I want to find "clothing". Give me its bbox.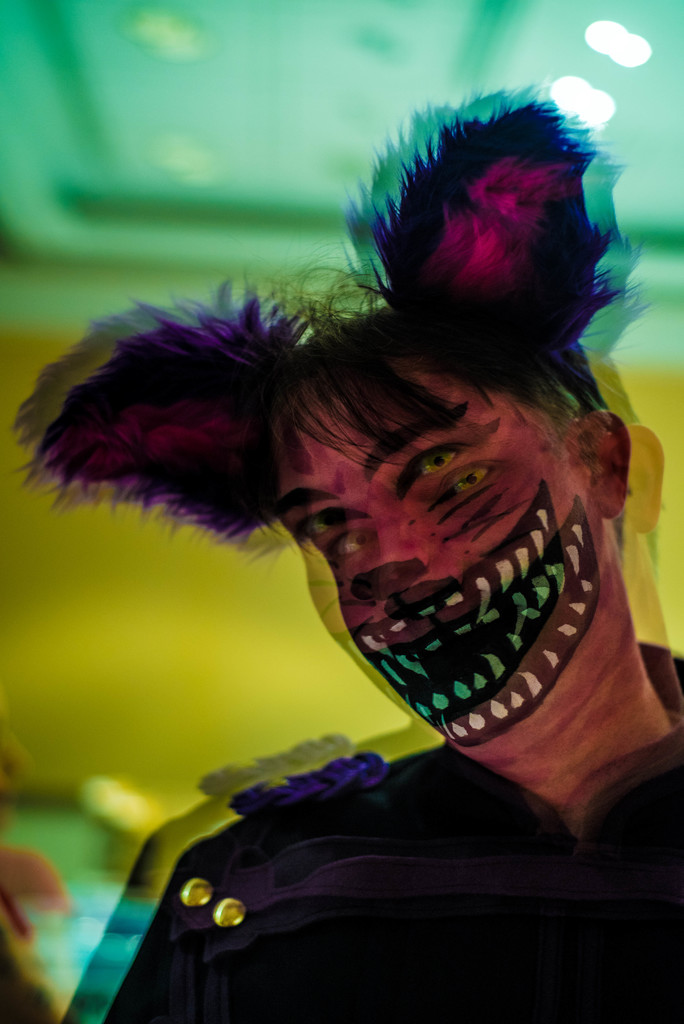
l=51, t=687, r=680, b=1014.
